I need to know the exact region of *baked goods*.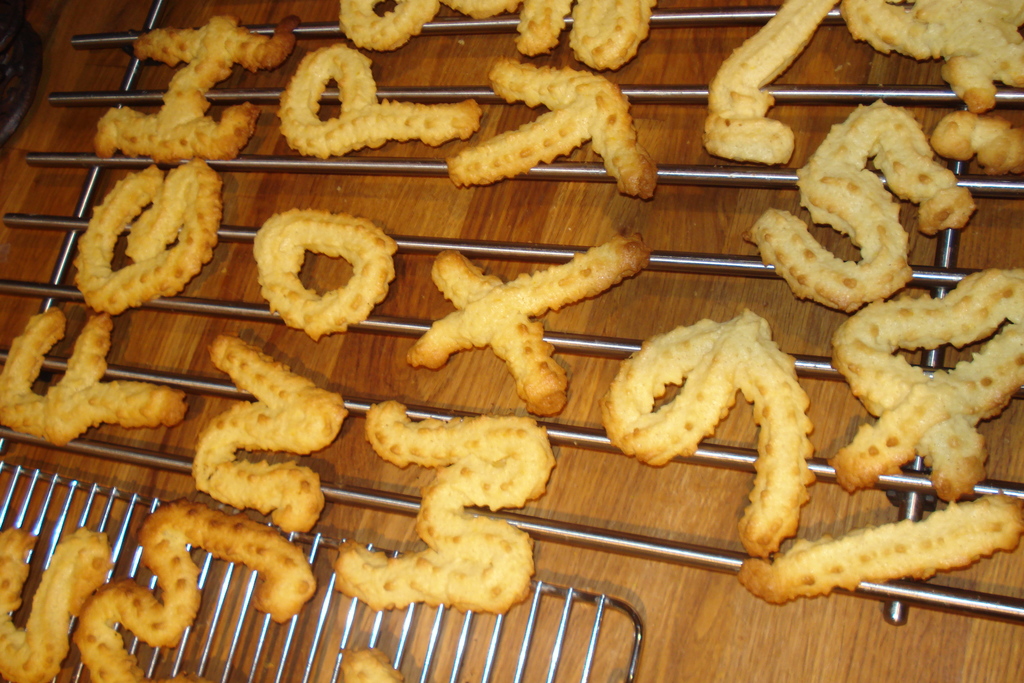
Region: 72:497:317:682.
